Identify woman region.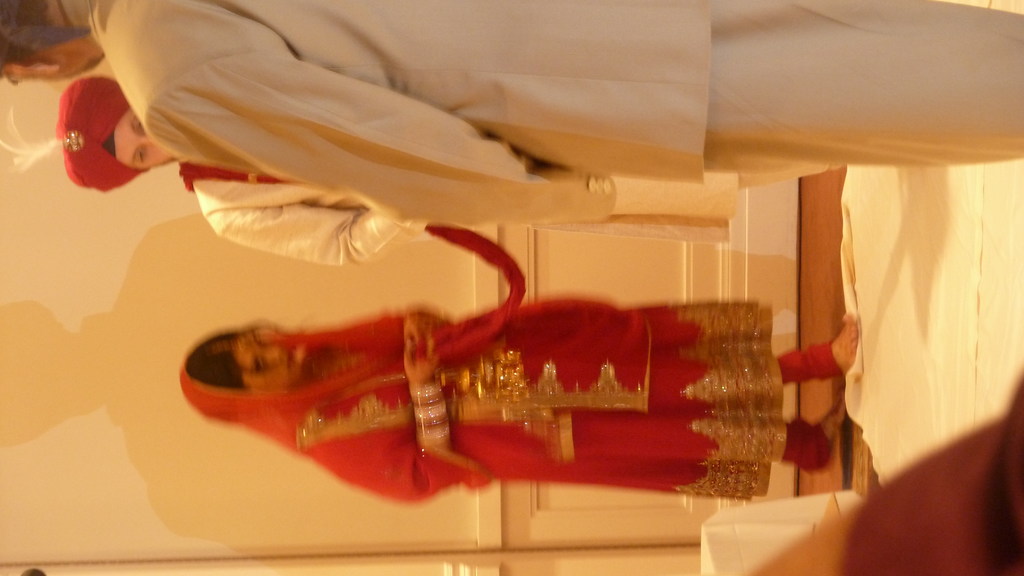
Region: l=179, t=294, r=862, b=504.
